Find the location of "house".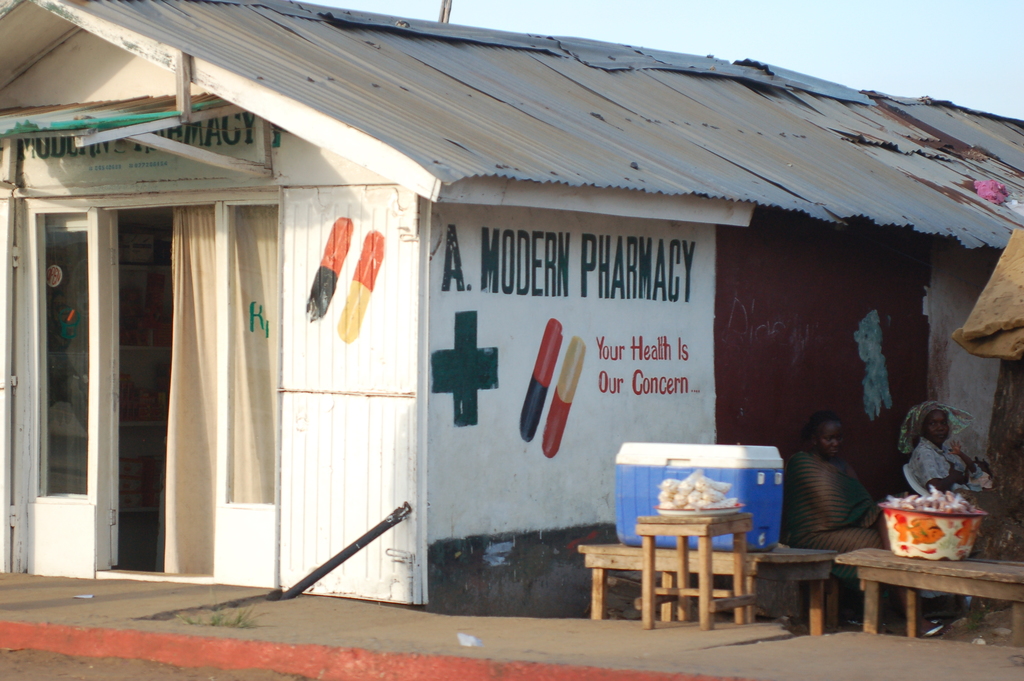
Location: [0, 0, 1023, 609].
